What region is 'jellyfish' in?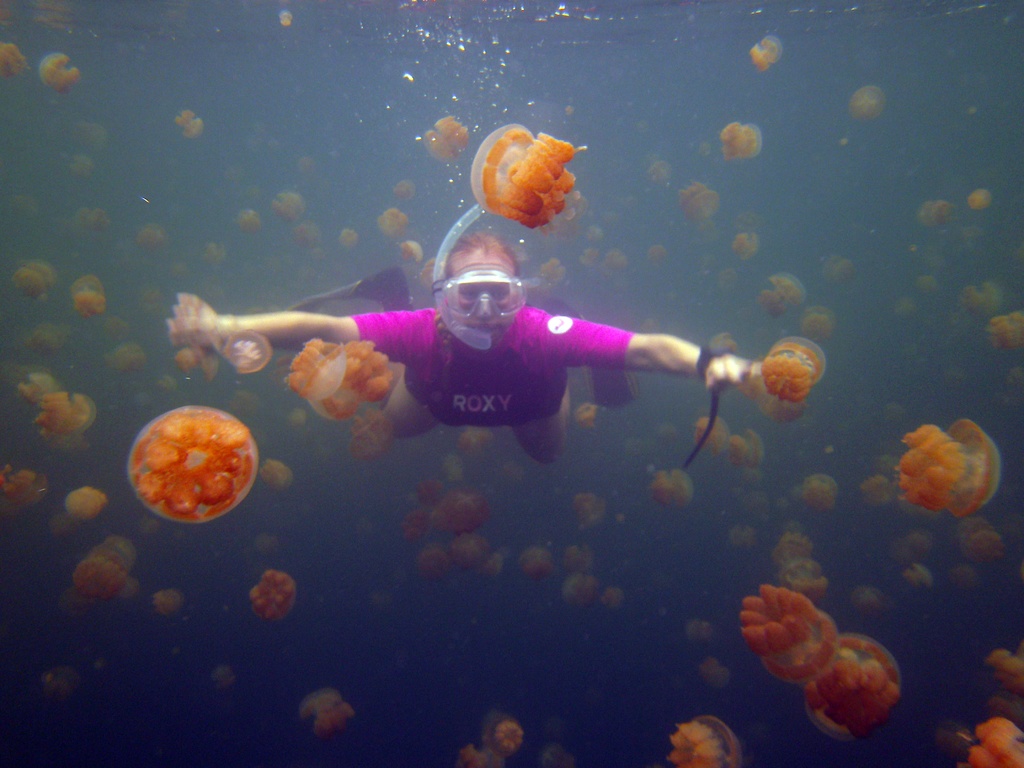
l=116, t=387, r=269, b=519.
